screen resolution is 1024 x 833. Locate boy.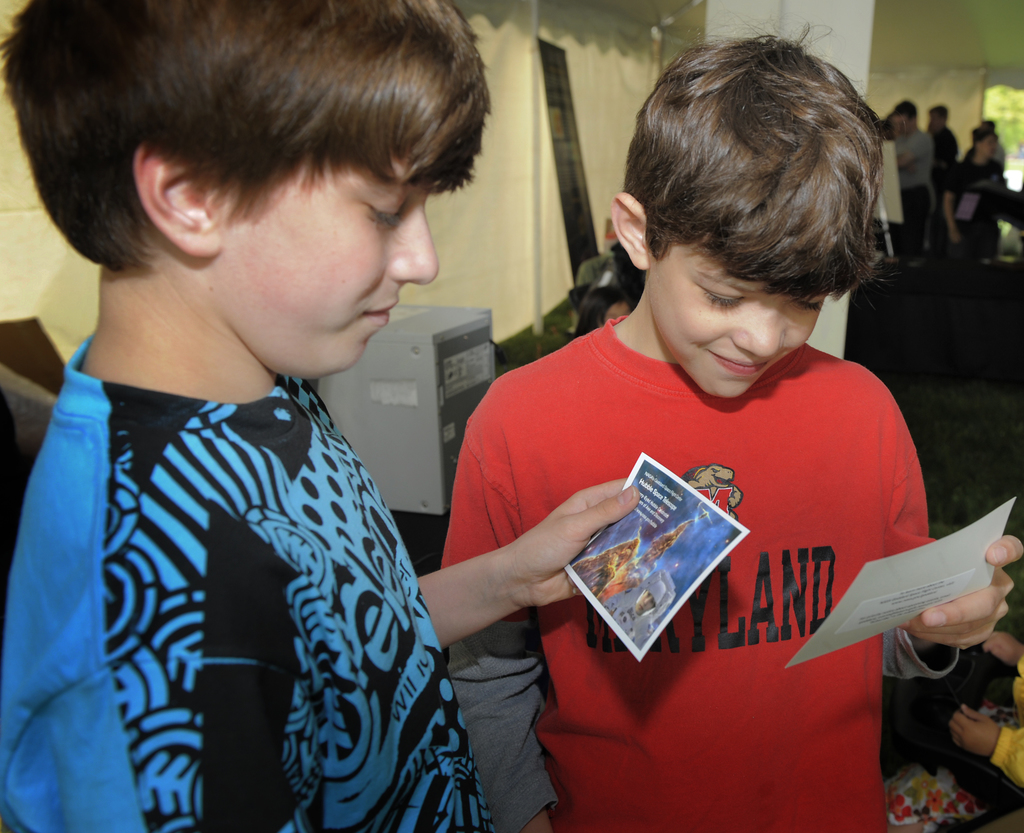
[left=0, top=0, right=639, bottom=832].
